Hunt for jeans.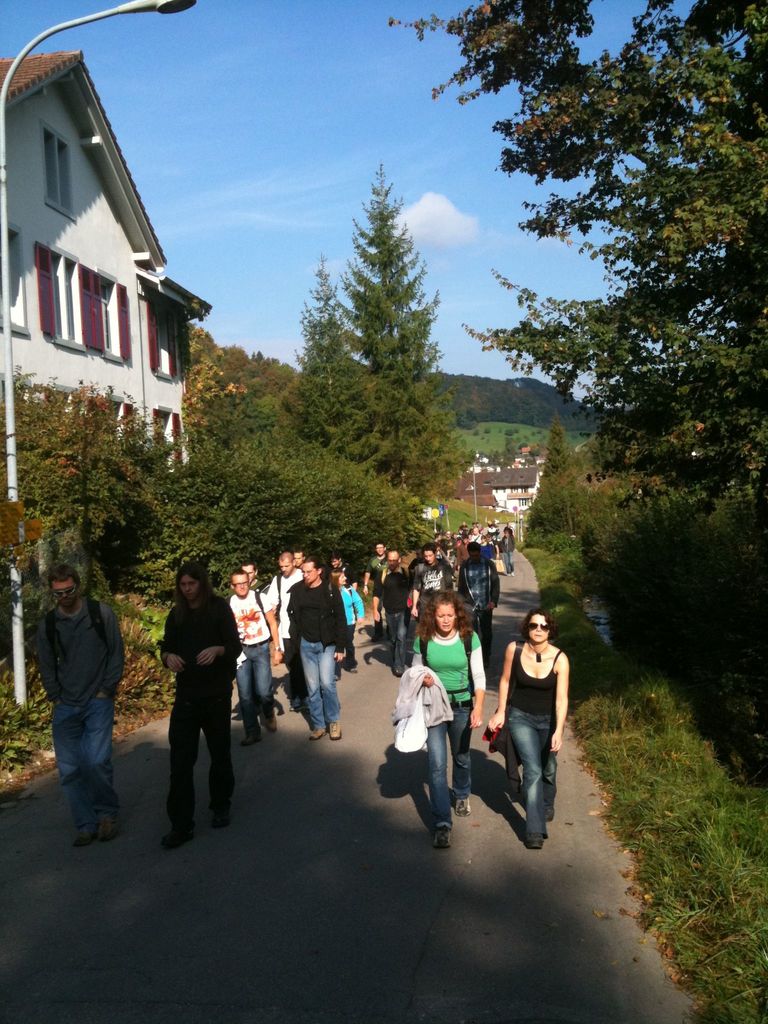
Hunted down at 507 706 559 824.
